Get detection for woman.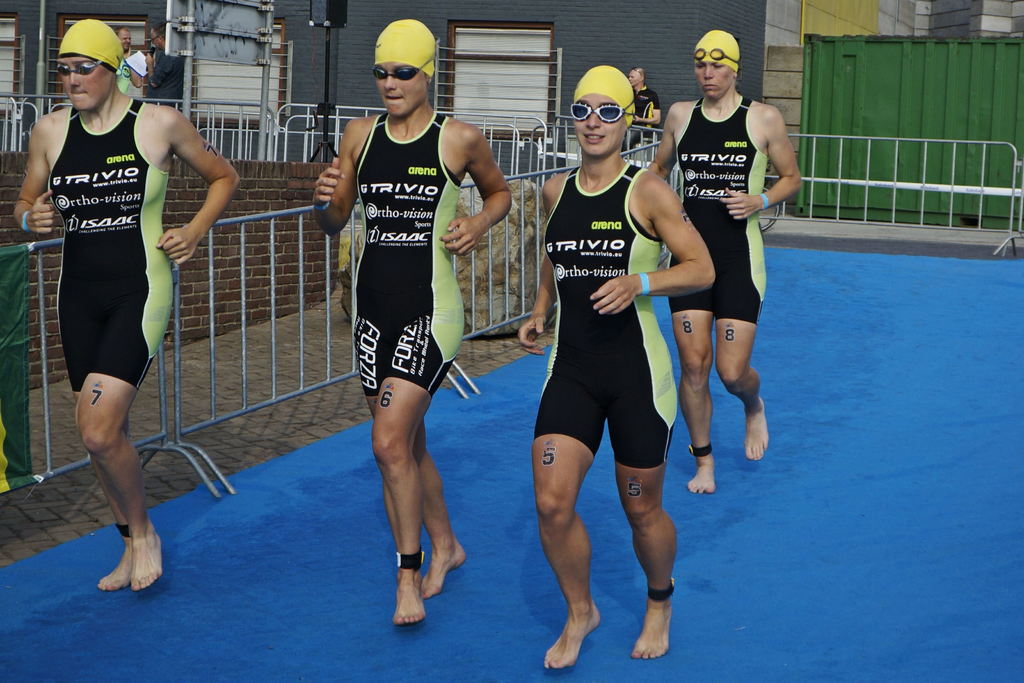
Detection: [300, 17, 514, 636].
